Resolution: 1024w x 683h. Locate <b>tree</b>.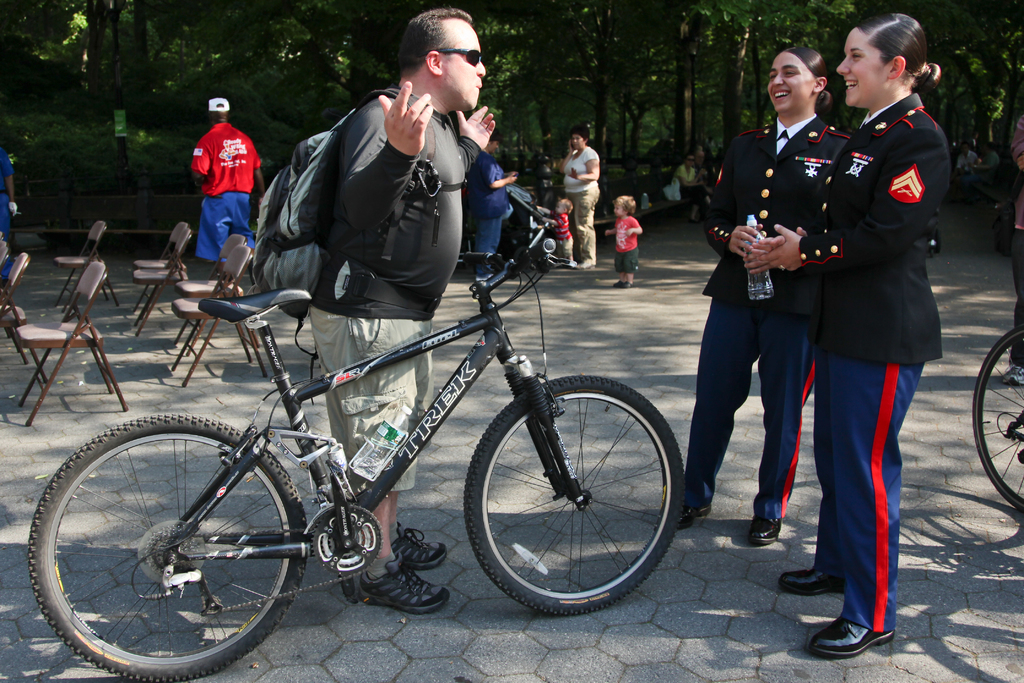
box=[57, 0, 177, 113].
